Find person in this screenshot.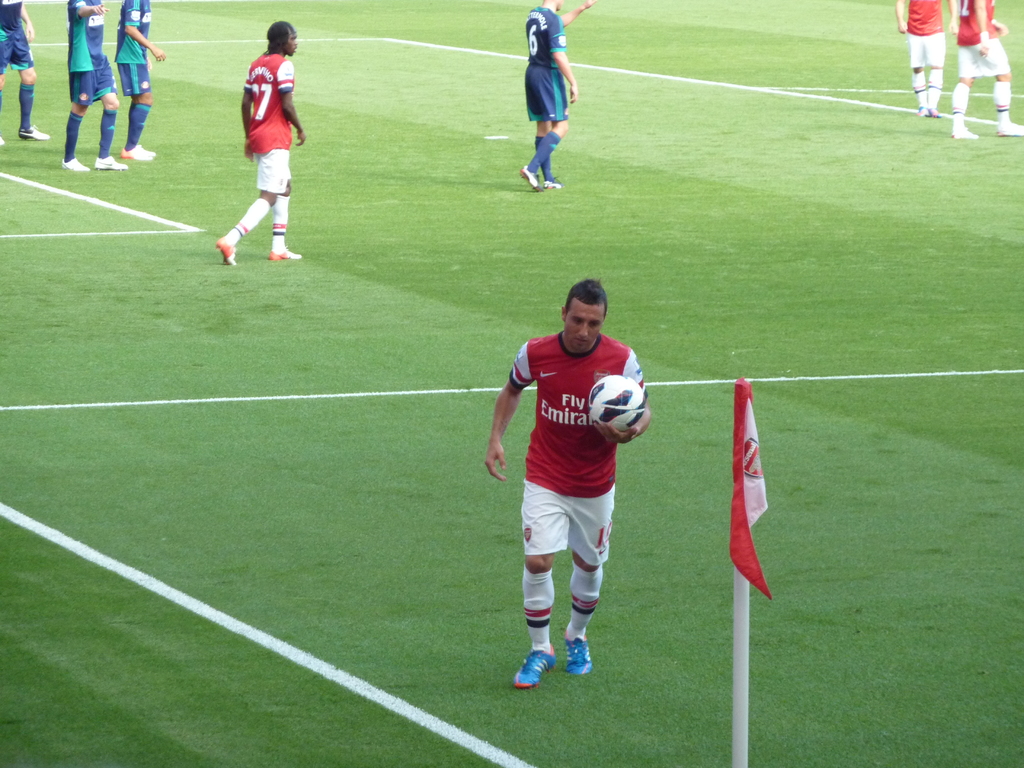
The bounding box for person is bbox=[488, 268, 651, 688].
